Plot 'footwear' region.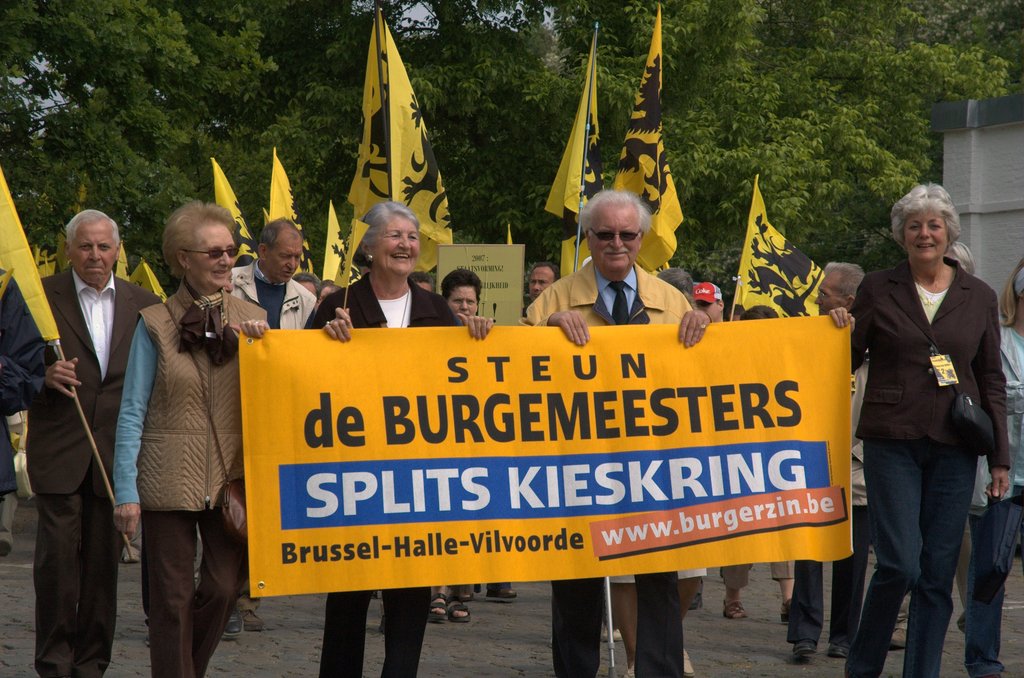
Plotted at (234,595,259,633).
